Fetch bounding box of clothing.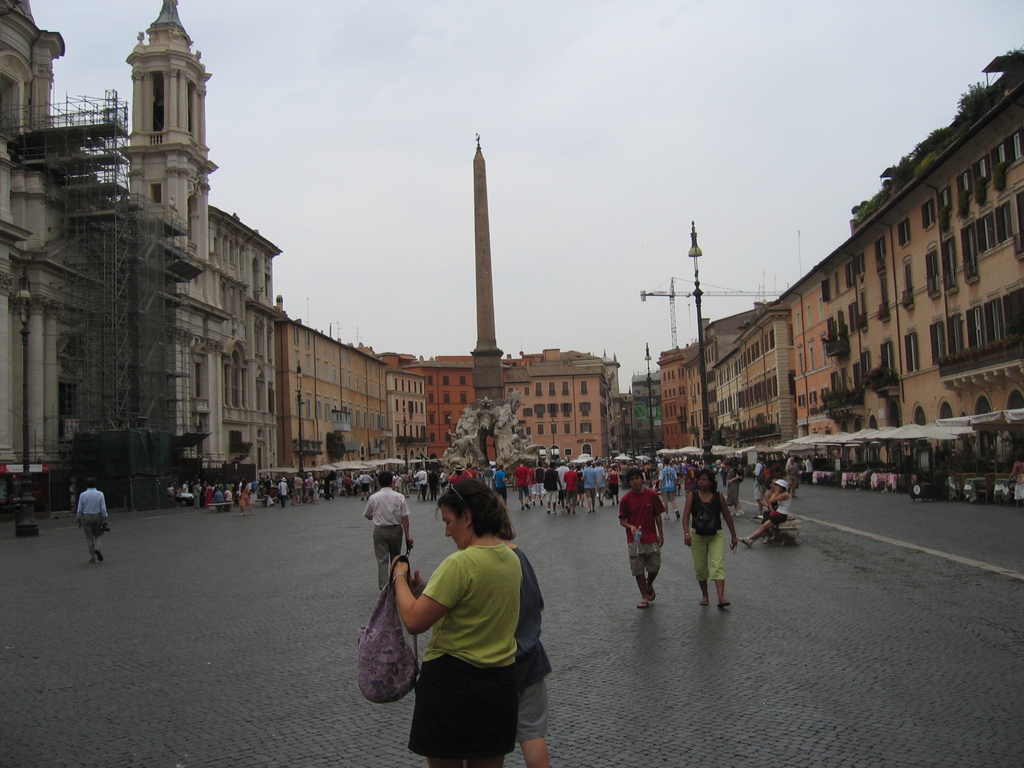
Bbox: <box>621,484,666,593</box>.
